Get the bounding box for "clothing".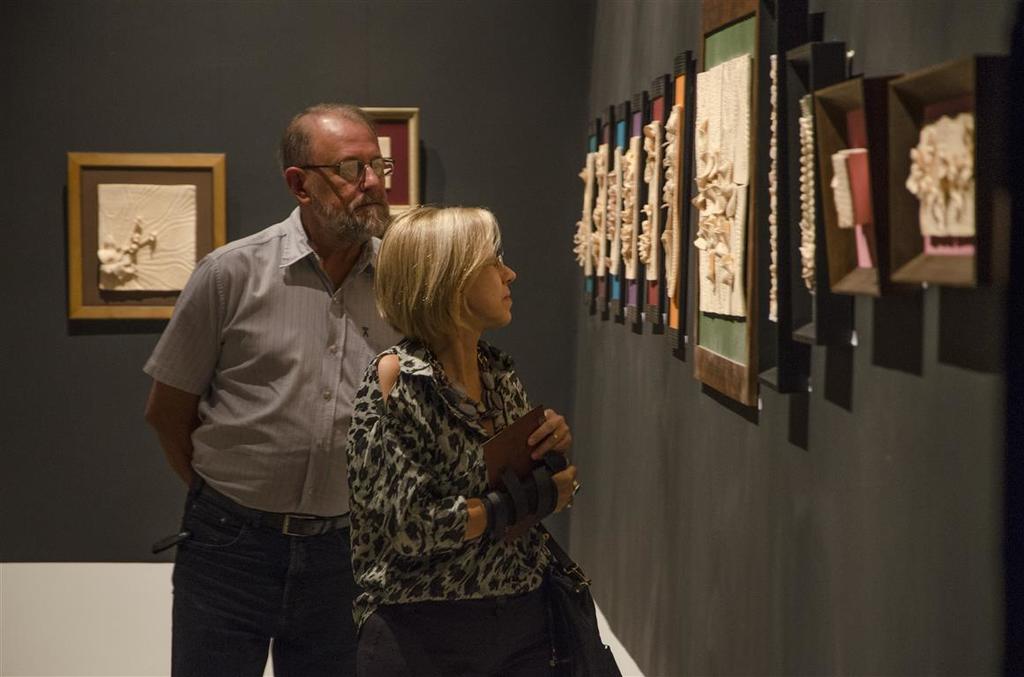
[144,199,408,676].
